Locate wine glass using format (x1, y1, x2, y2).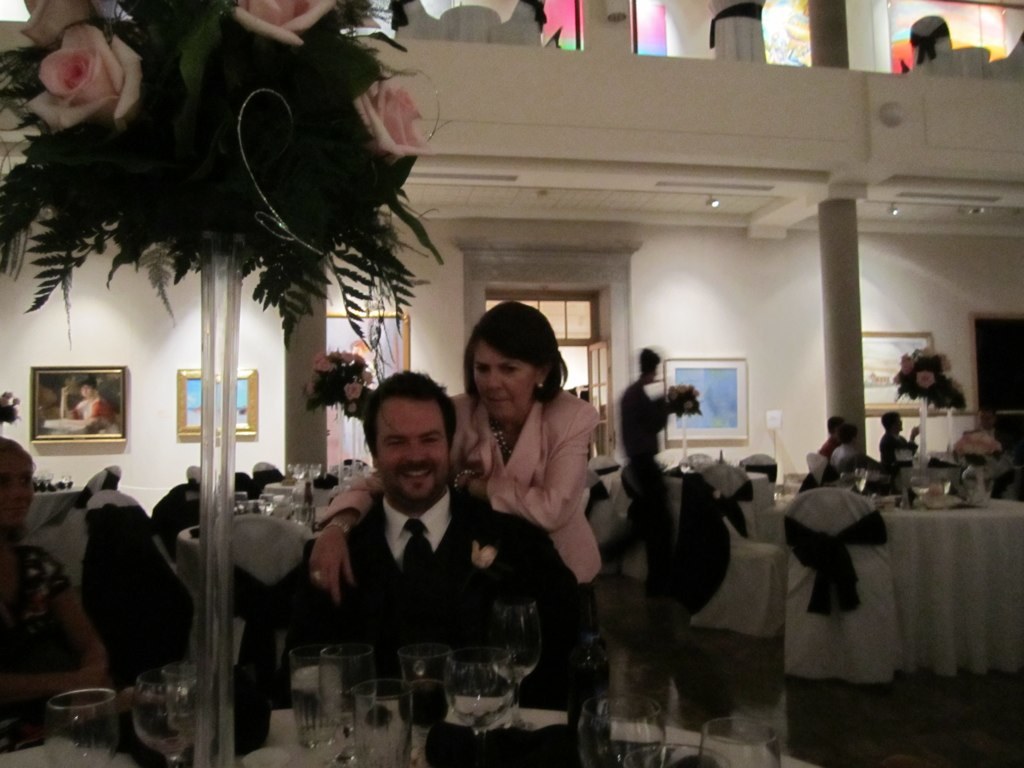
(580, 692, 669, 767).
